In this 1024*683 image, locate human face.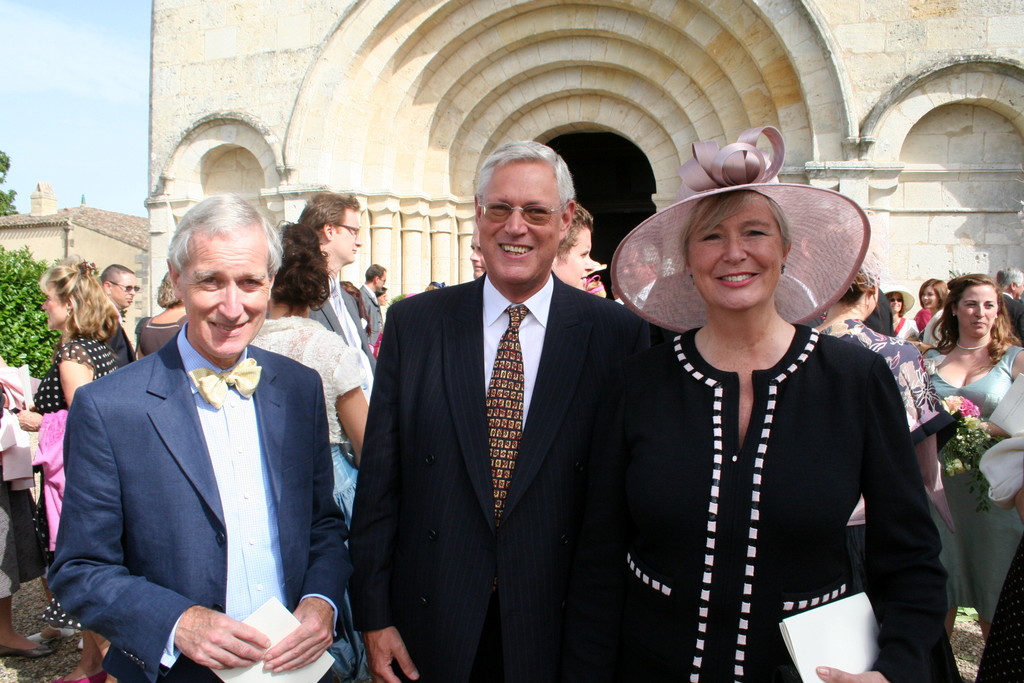
Bounding box: 335 210 361 266.
